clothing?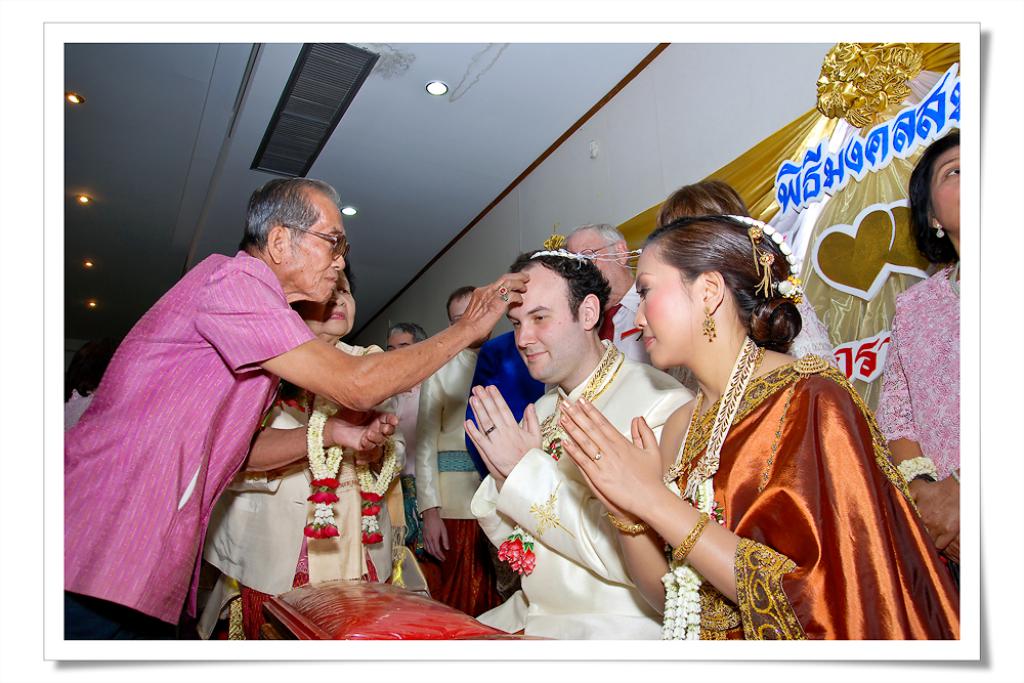
{"x1": 776, "y1": 282, "x2": 835, "y2": 368}
